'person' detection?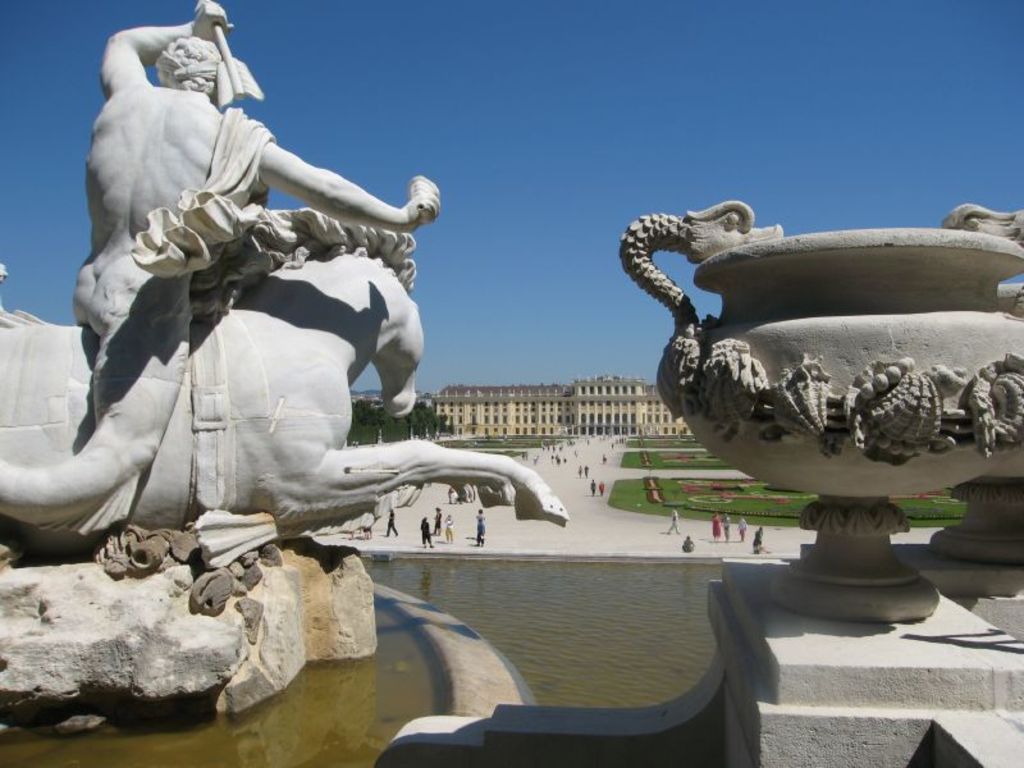
(417,515,429,548)
